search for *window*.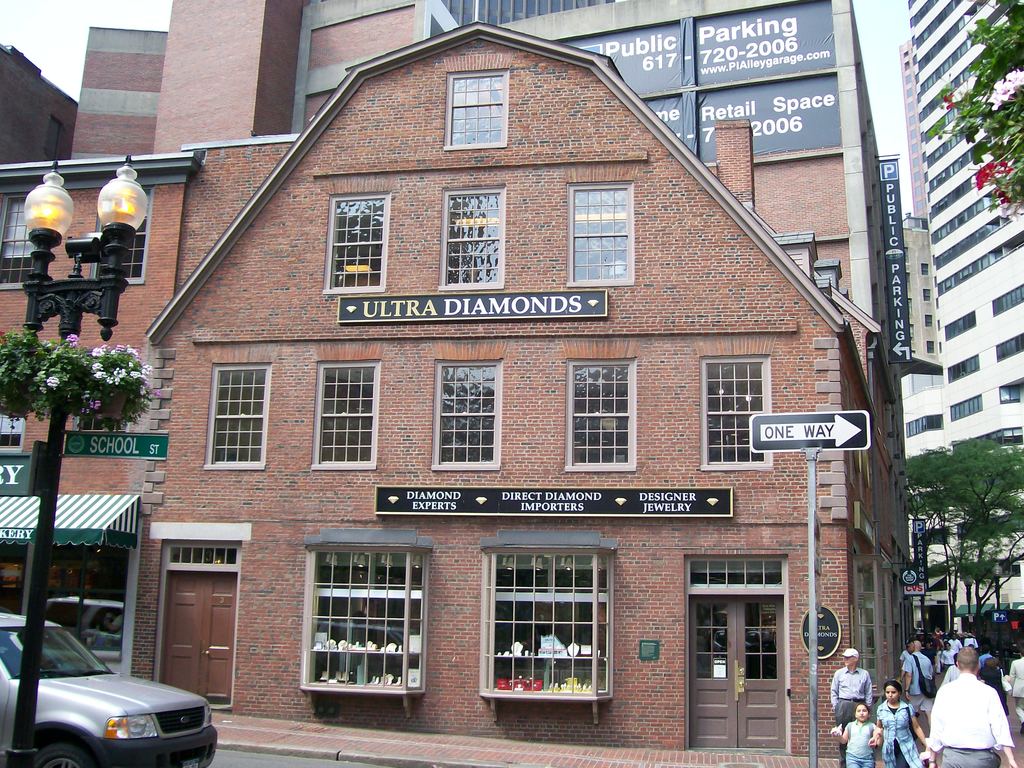
Found at {"left": 991, "top": 285, "right": 1023, "bottom": 316}.
